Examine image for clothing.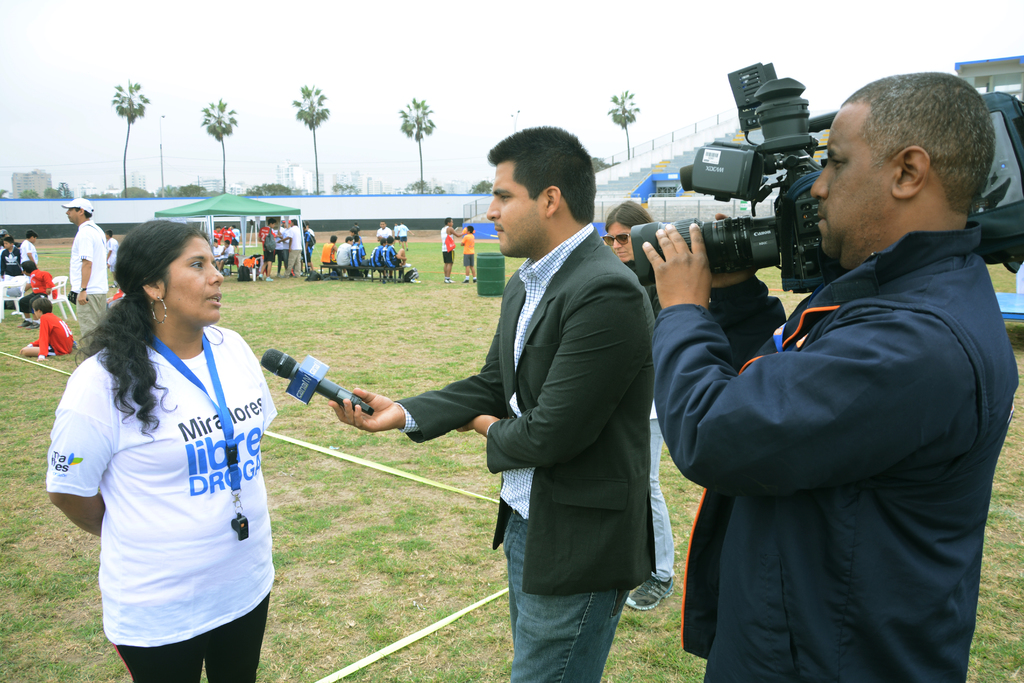
Examination result: x1=57 y1=297 x2=275 y2=654.
